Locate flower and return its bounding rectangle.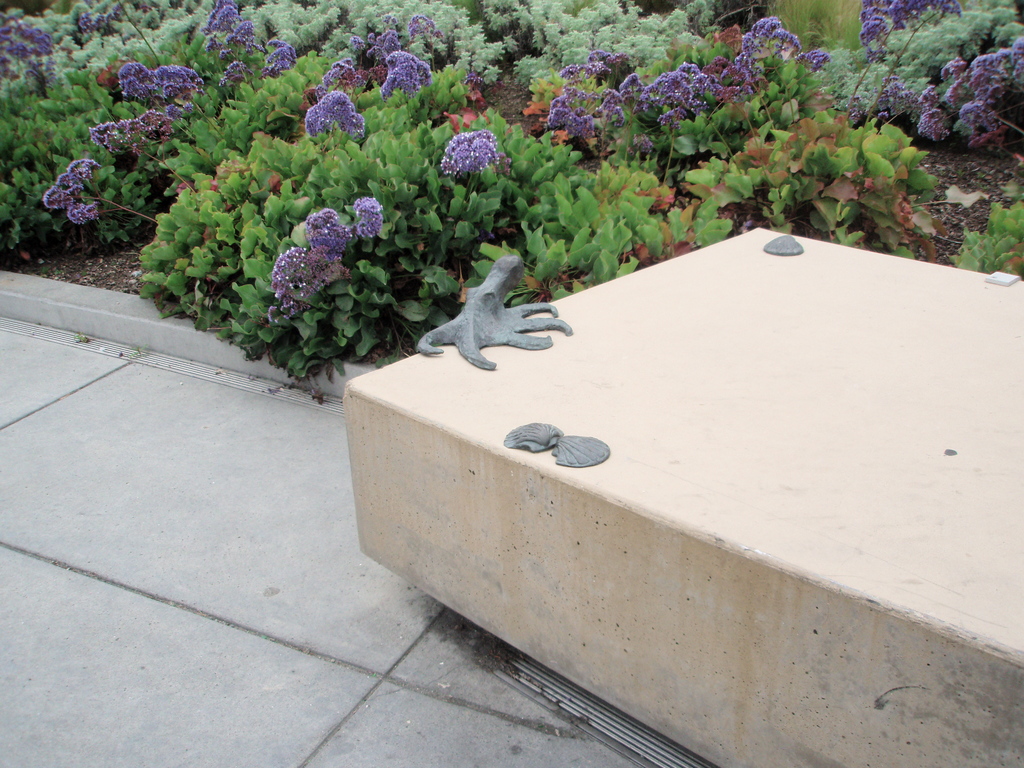
rect(440, 129, 501, 179).
